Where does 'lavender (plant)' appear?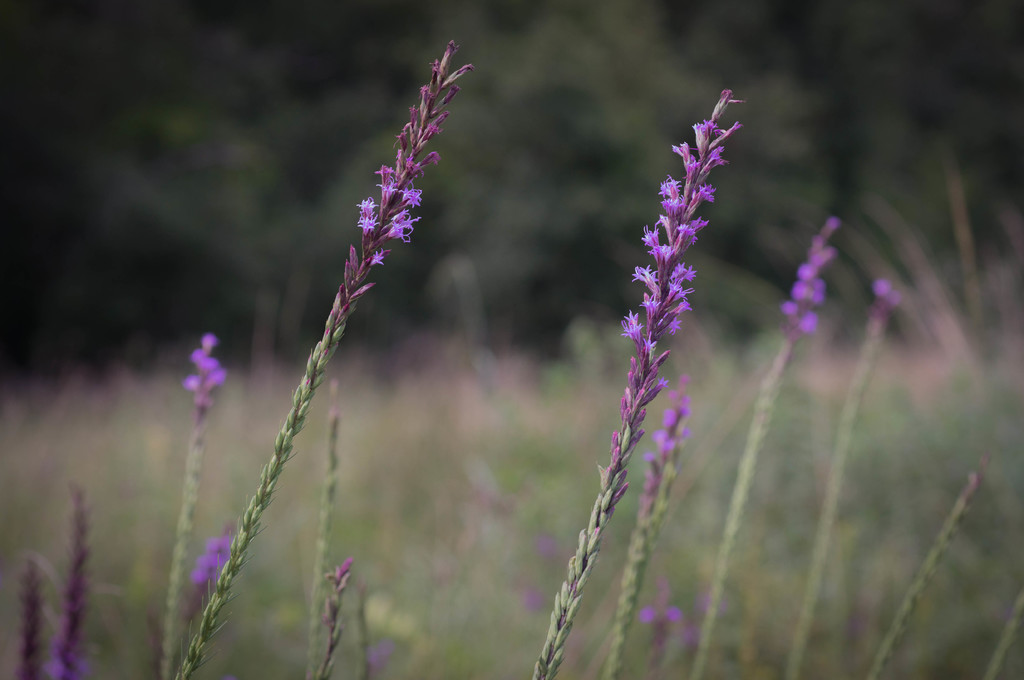
Appears at {"x1": 653, "y1": 573, "x2": 683, "y2": 668}.
